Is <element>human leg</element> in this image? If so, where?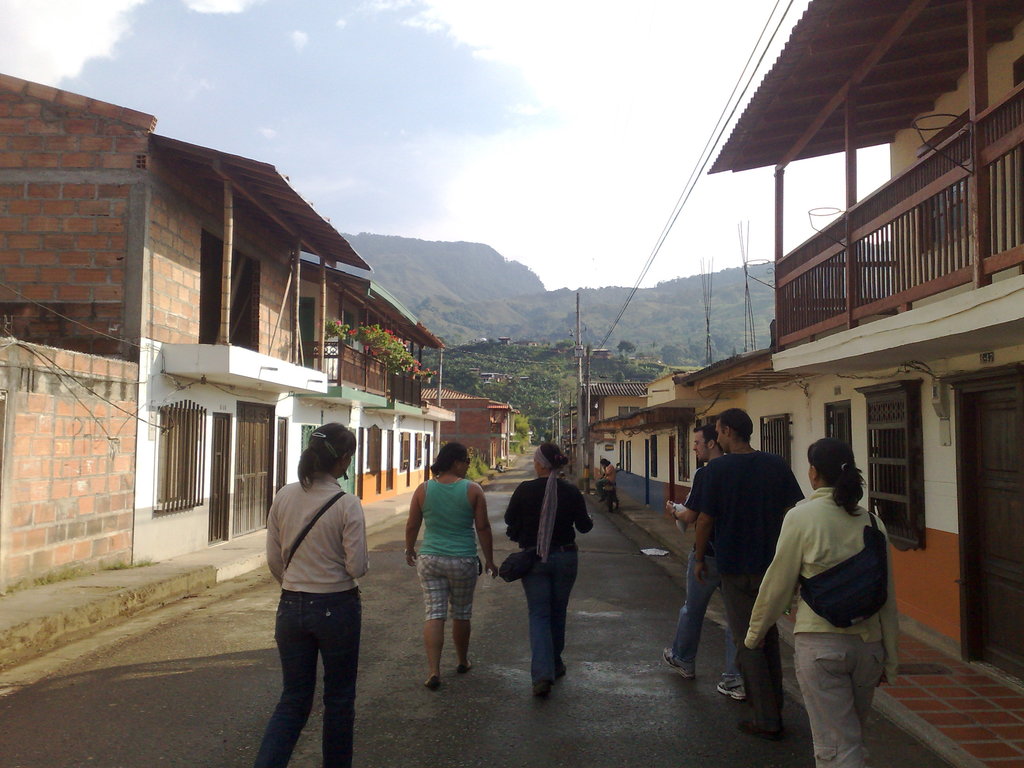
Yes, at BBox(851, 626, 884, 707).
